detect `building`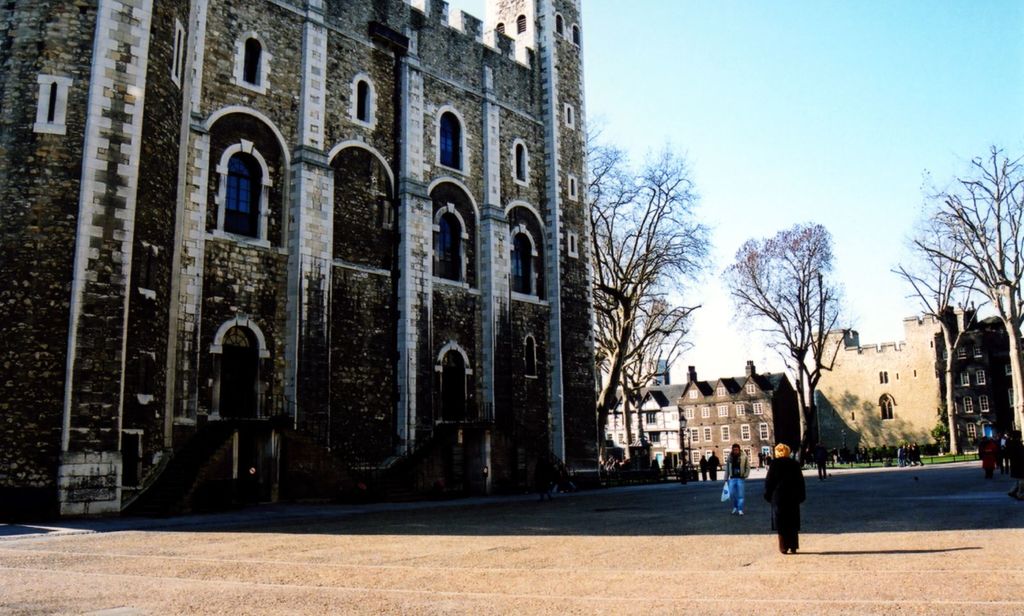
[594, 366, 801, 466]
